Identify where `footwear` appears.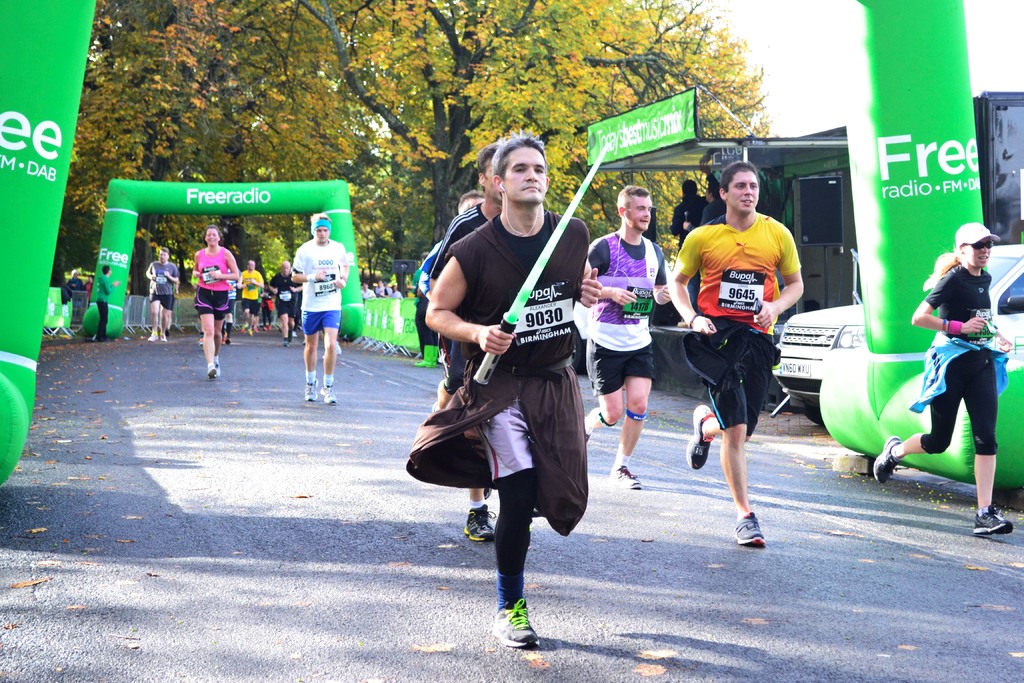
Appears at bbox(303, 379, 316, 402).
